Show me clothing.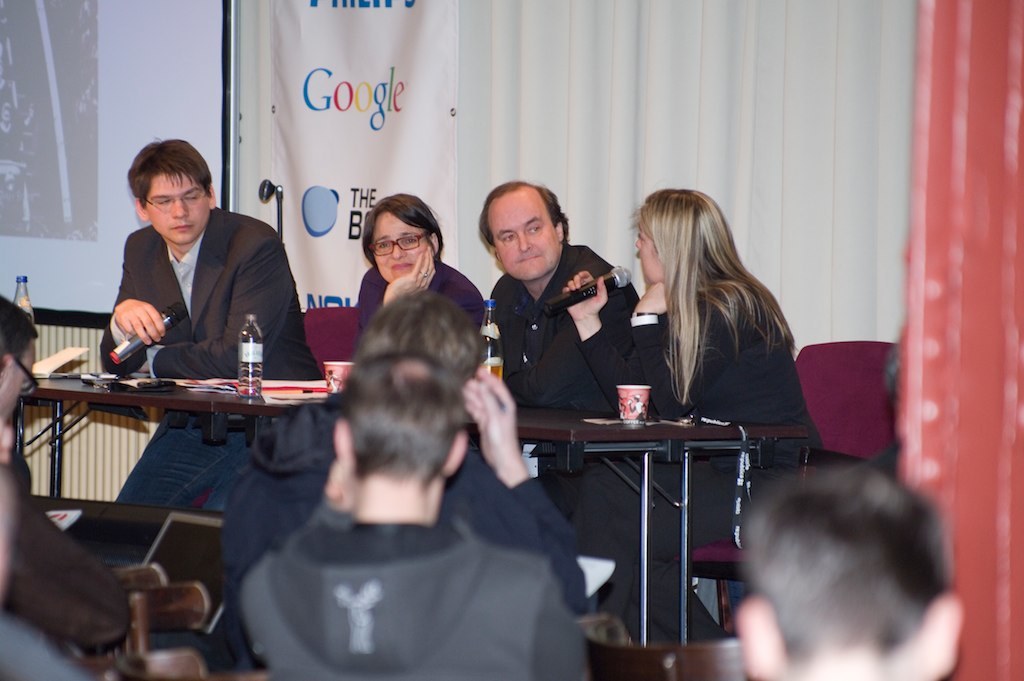
clothing is here: Rect(553, 284, 829, 647).
